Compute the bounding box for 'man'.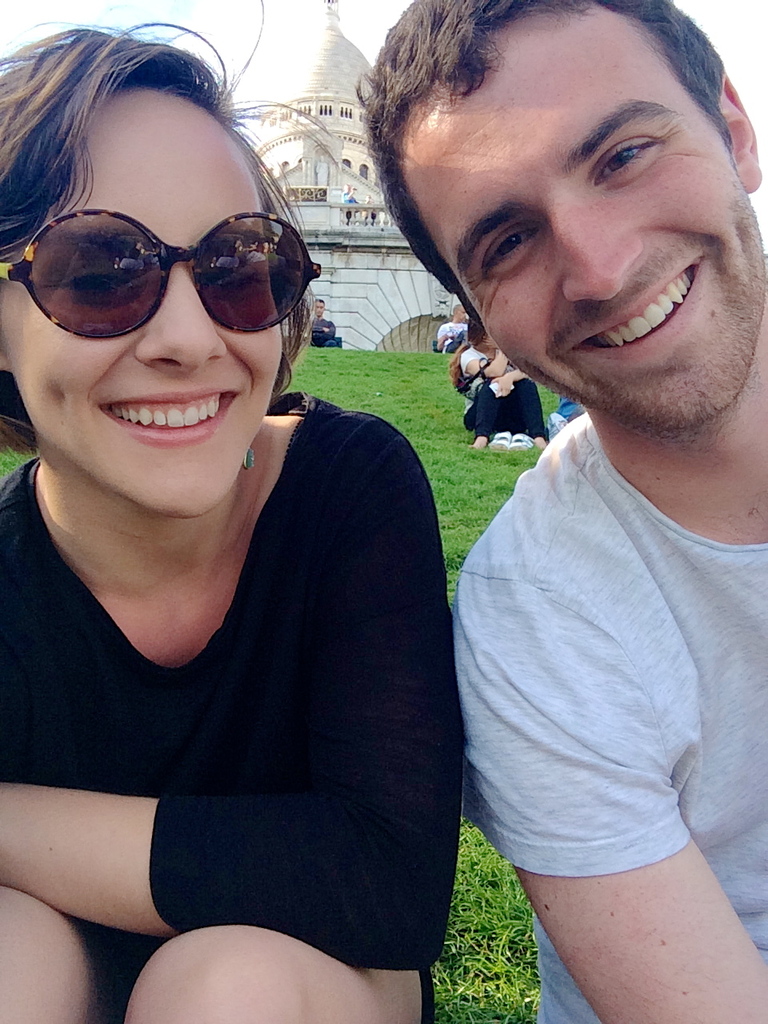
bbox=[311, 297, 346, 346].
